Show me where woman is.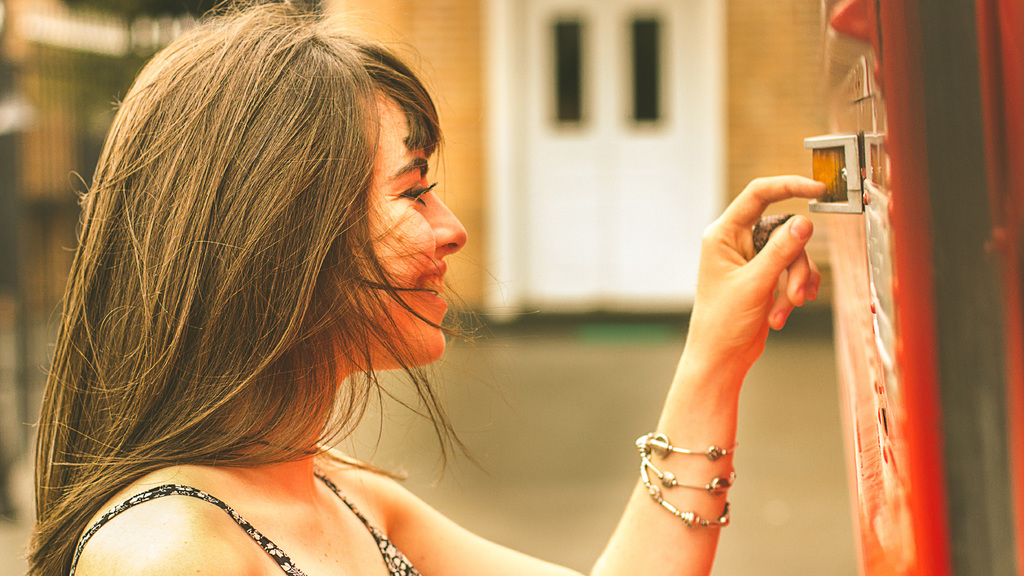
woman is at x1=20 y1=0 x2=827 y2=575.
